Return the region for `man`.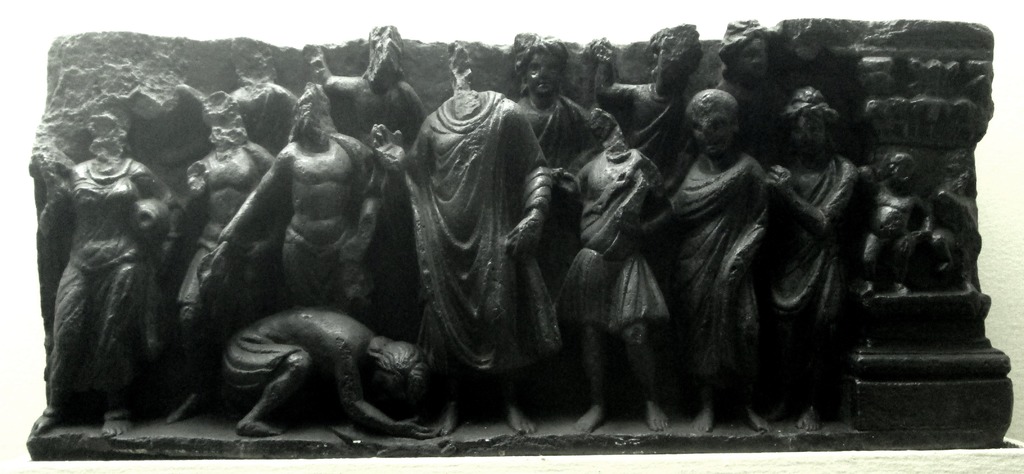
pyautogui.locateOnScreen(164, 136, 264, 415).
